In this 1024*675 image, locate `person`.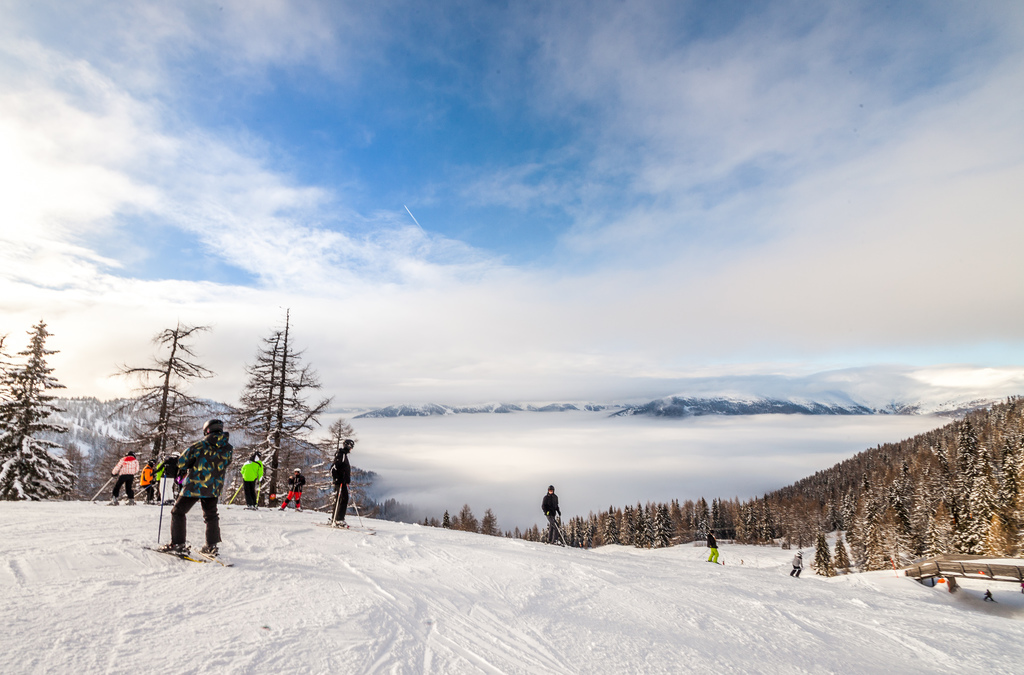
Bounding box: bbox(241, 449, 258, 514).
